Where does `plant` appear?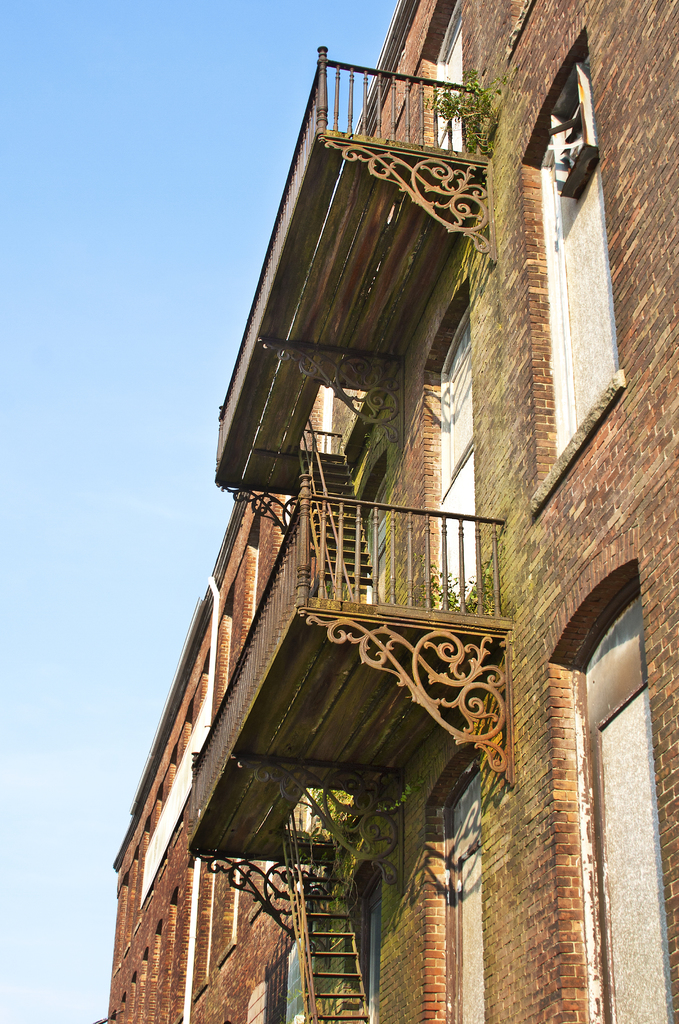
Appears at crop(406, 58, 489, 159).
